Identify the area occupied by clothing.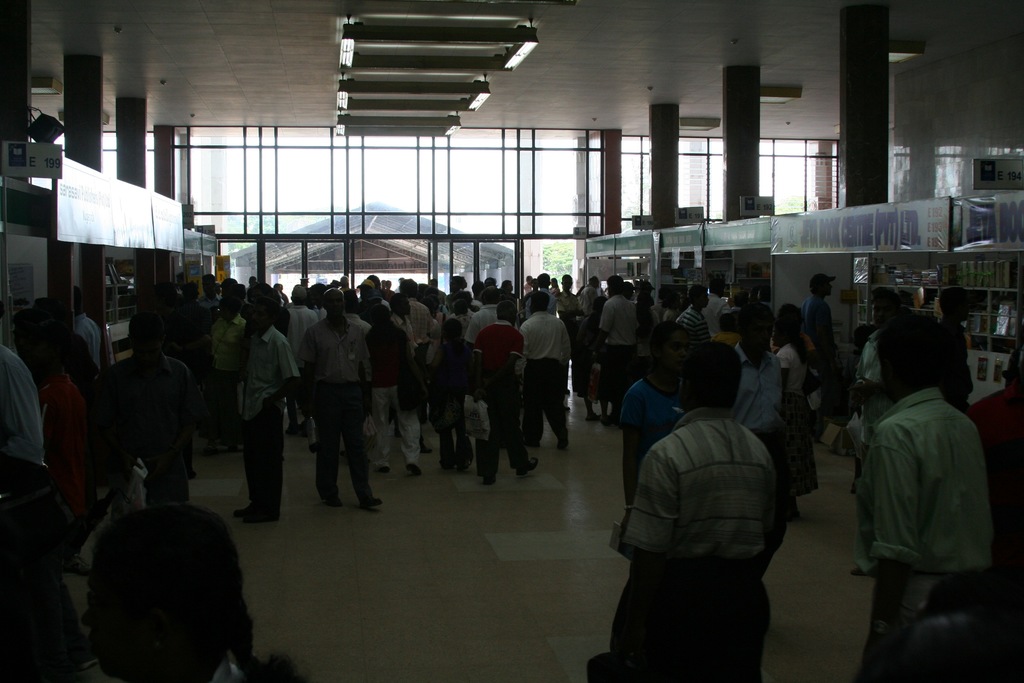
Area: 612 402 788 682.
